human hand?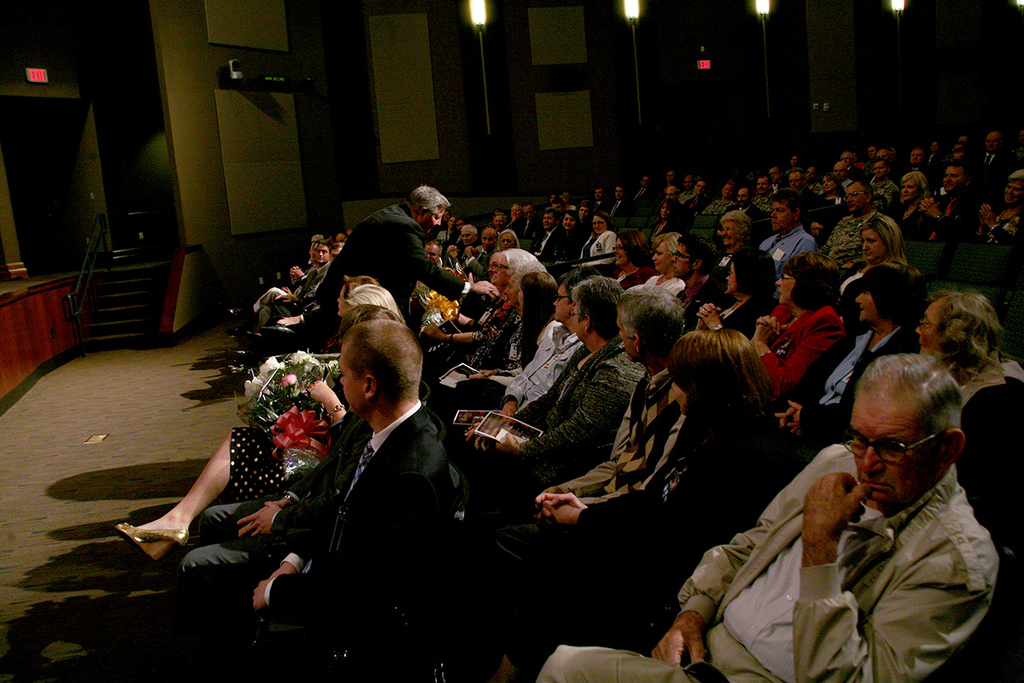
<bbox>796, 471, 869, 538</bbox>
